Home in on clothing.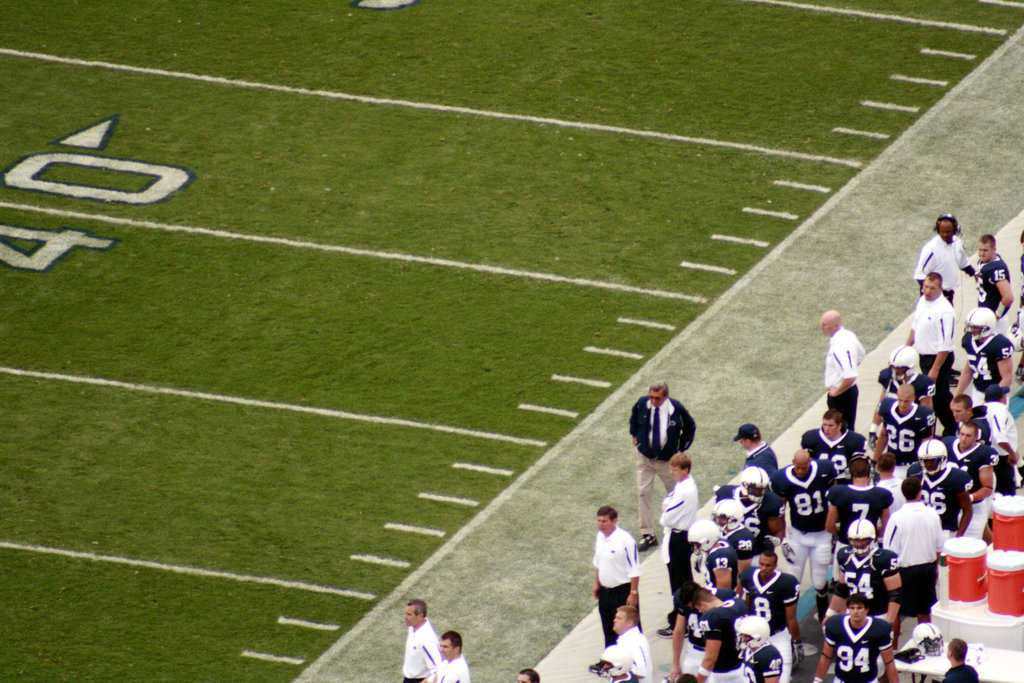
Homed in at 911 292 964 433.
